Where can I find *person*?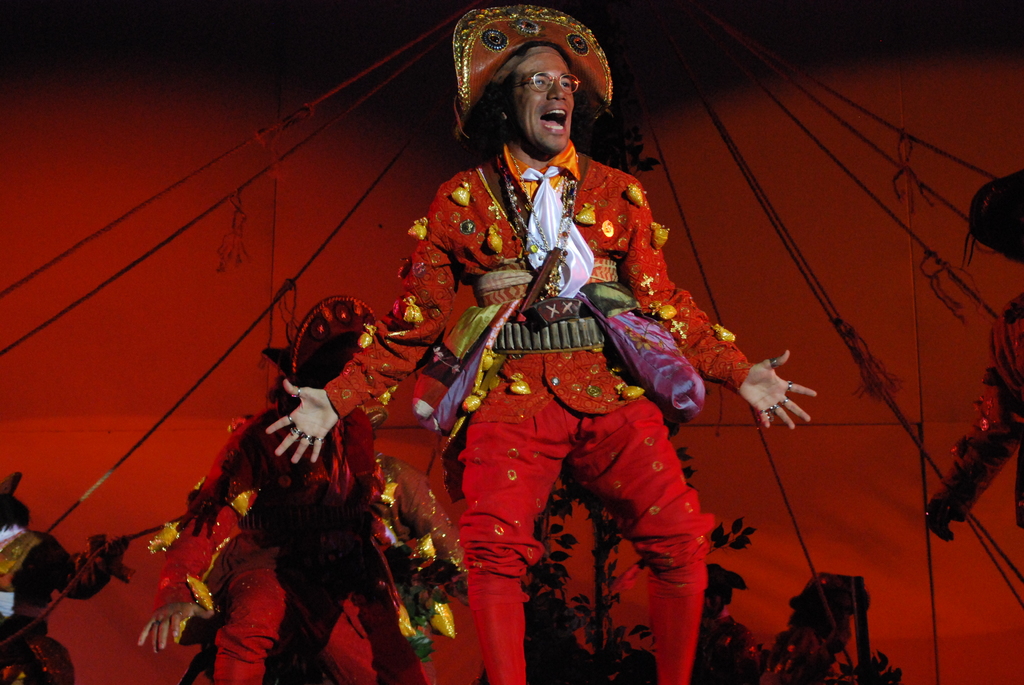
You can find it at [3,467,137,684].
